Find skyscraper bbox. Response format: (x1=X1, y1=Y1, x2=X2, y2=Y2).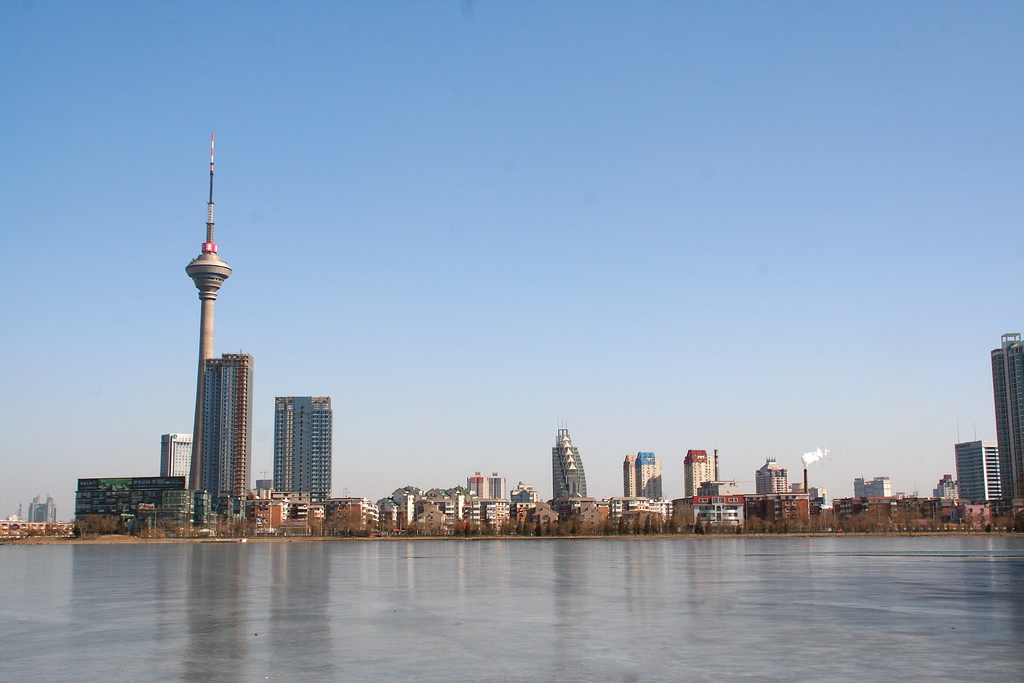
(x1=186, y1=131, x2=234, y2=496).
